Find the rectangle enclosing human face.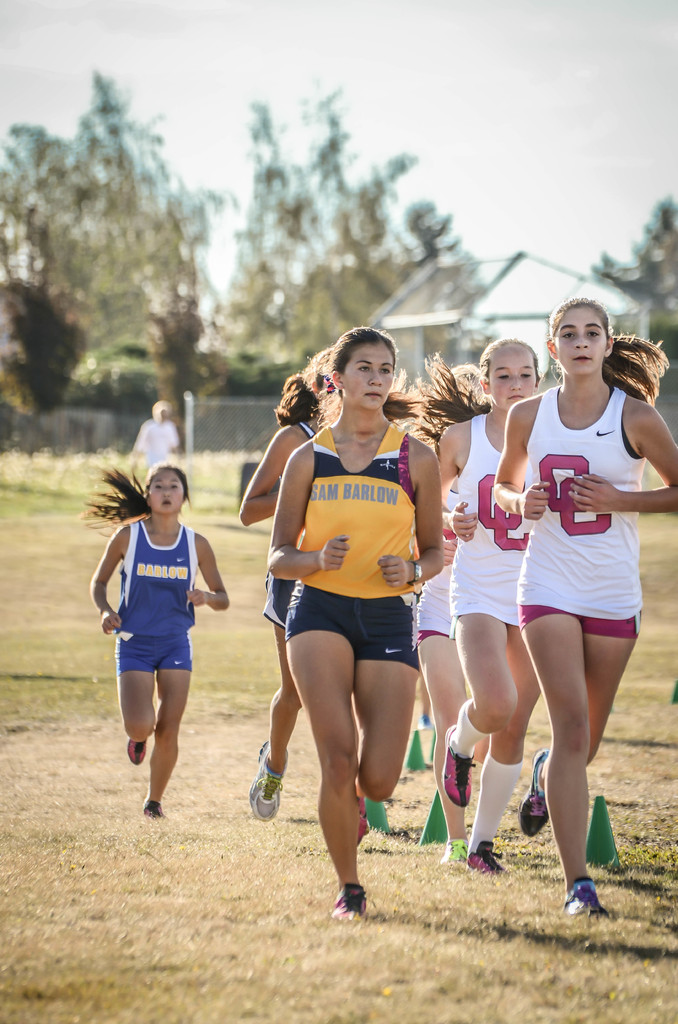
left=345, top=339, right=392, bottom=409.
